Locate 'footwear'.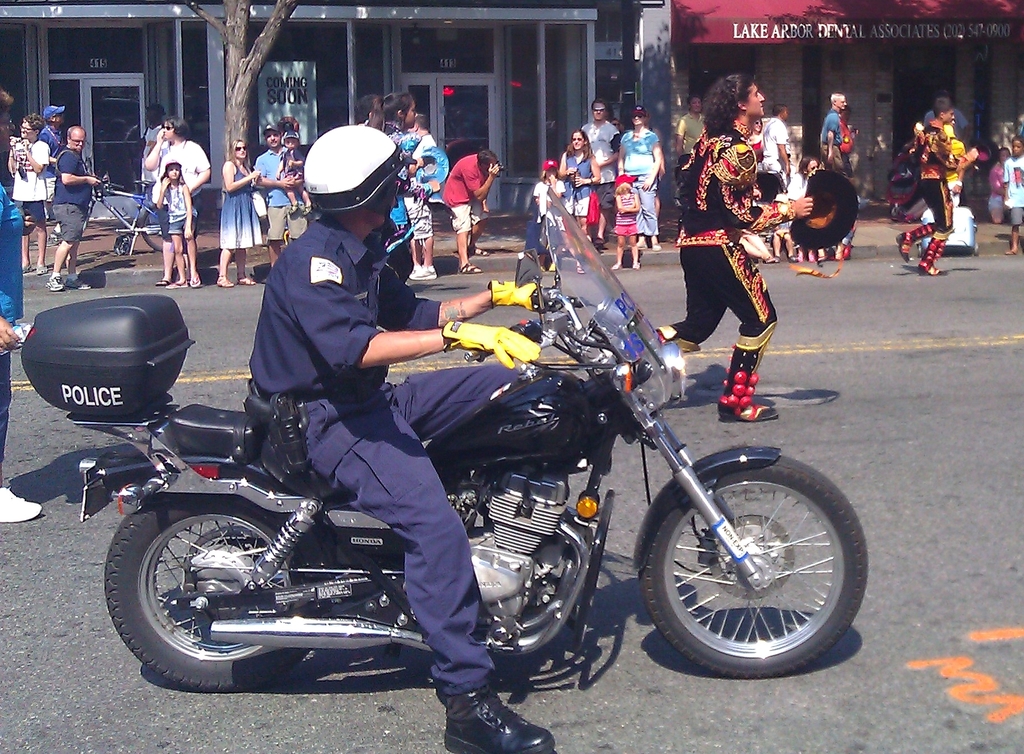
Bounding box: bbox(412, 266, 421, 271).
